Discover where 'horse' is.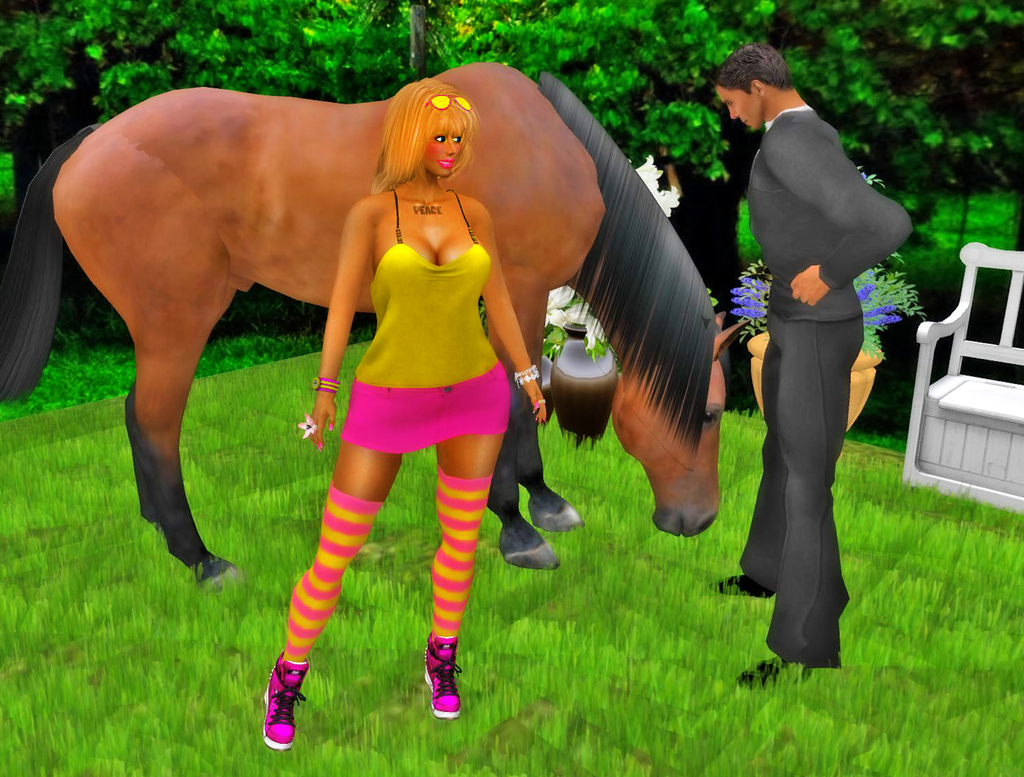
Discovered at <box>0,61,755,595</box>.
